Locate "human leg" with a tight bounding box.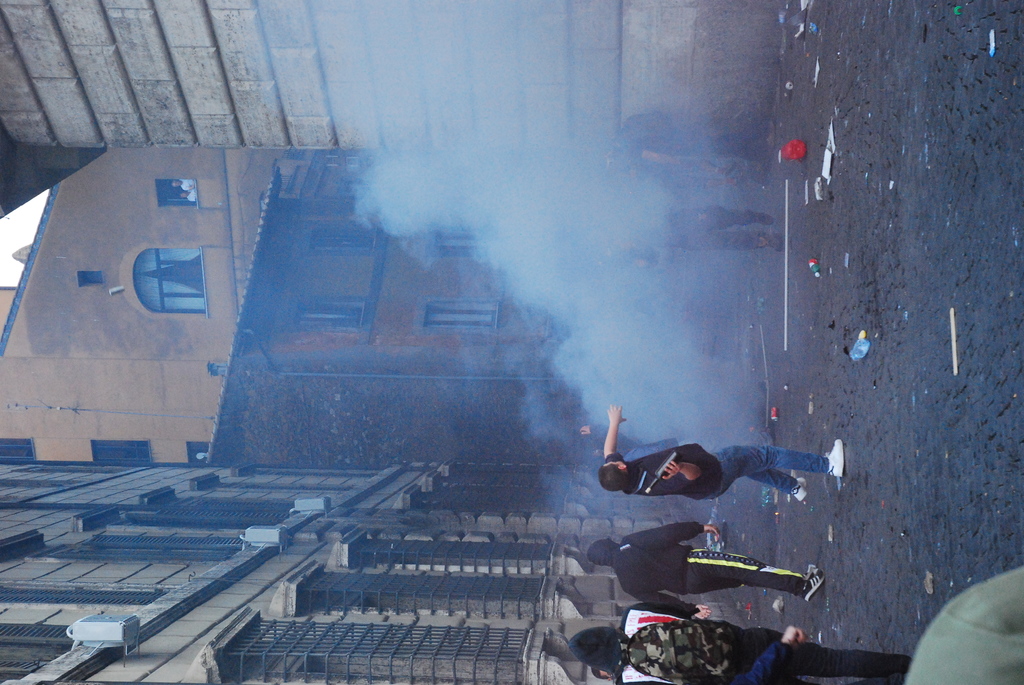
[688,547,822,599].
